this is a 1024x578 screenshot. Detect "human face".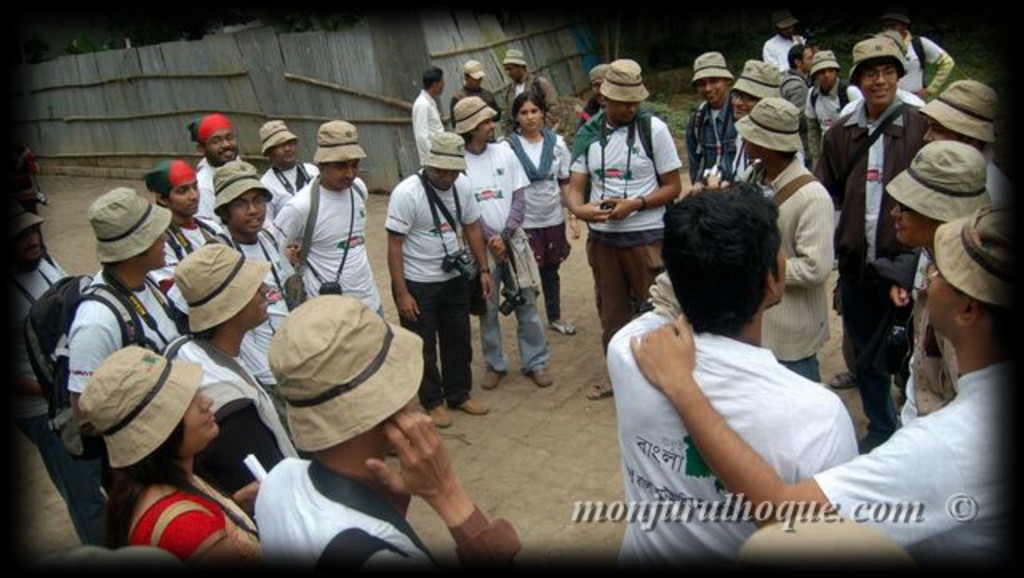
pyautogui.locateOnScreen(179, 387, 219, 448).
